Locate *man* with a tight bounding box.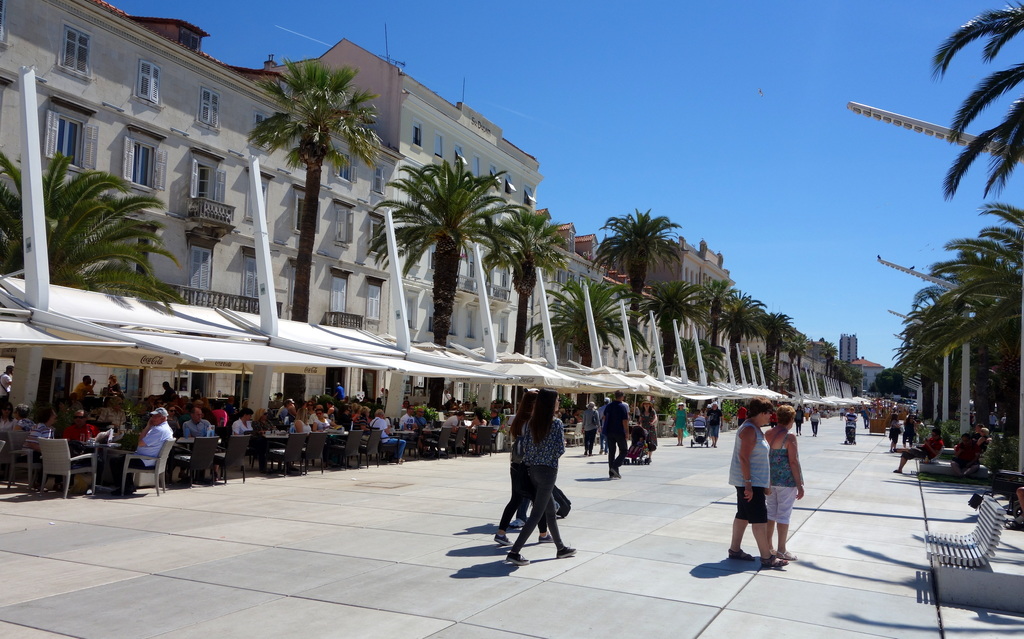
bbox=[270, 398, 295, 426].
